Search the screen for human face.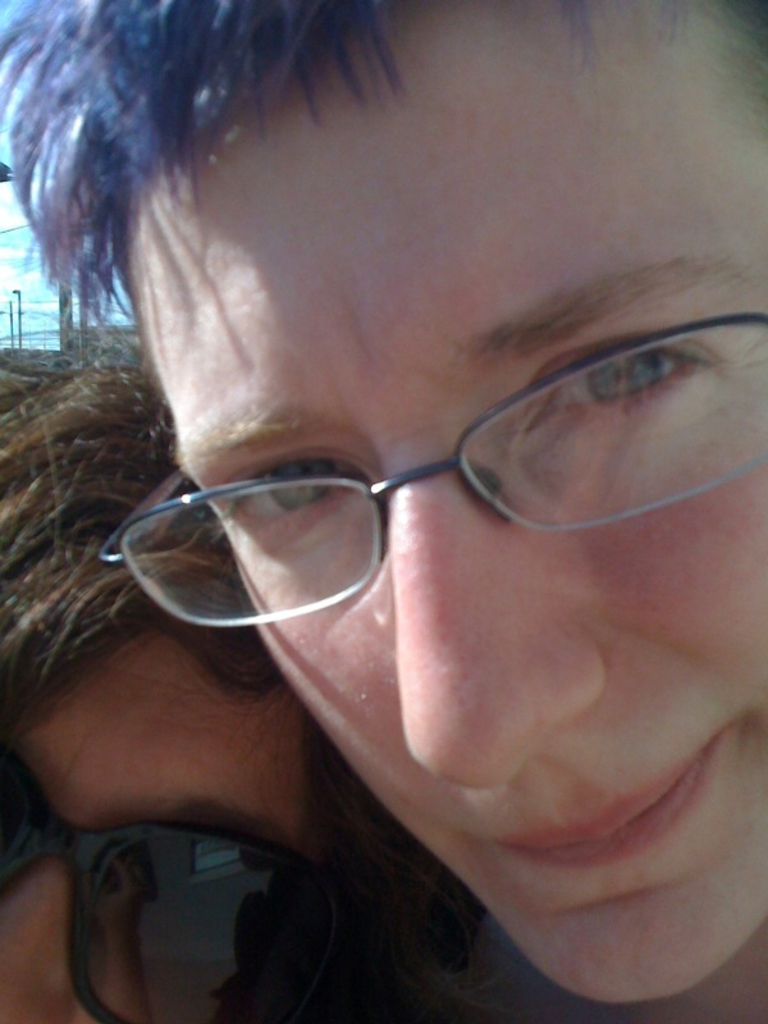
Found at [120,0,767,1000].
